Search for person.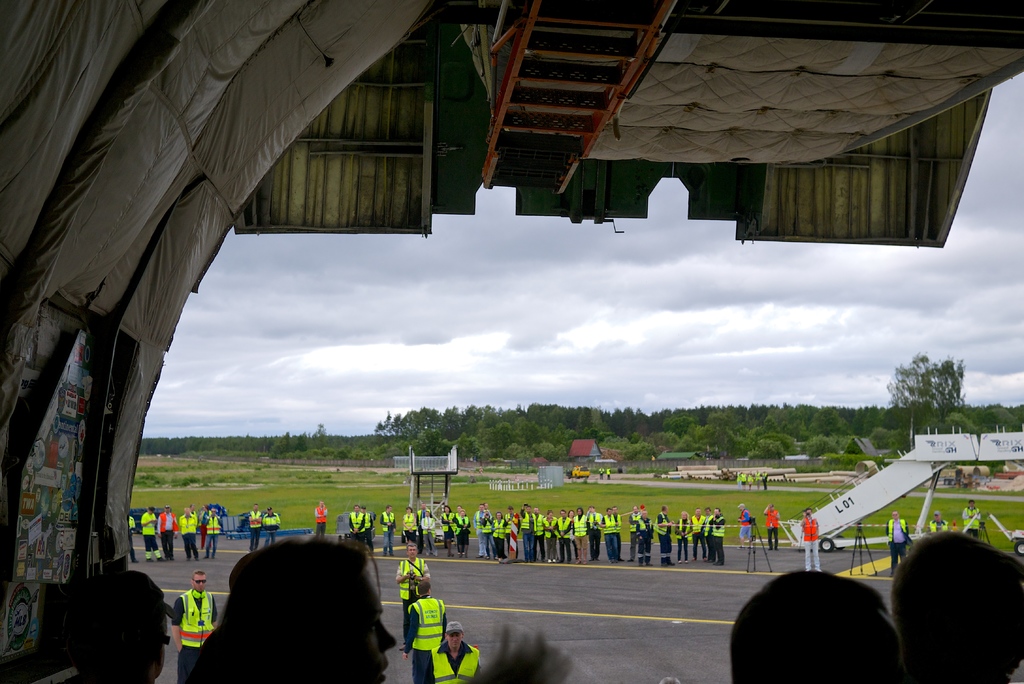
Found at {"left": 247, "top": 502, "right": 259, "bottom": 551}.
